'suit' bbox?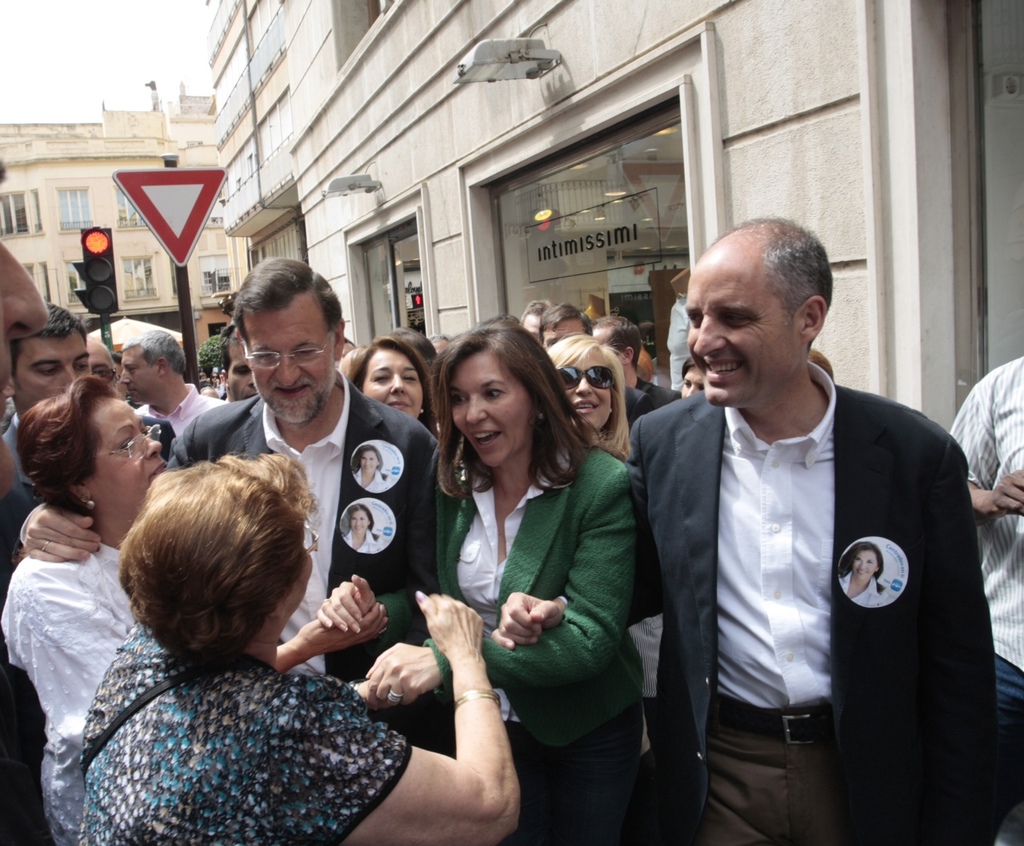
region(153, 367, 457, 753)
